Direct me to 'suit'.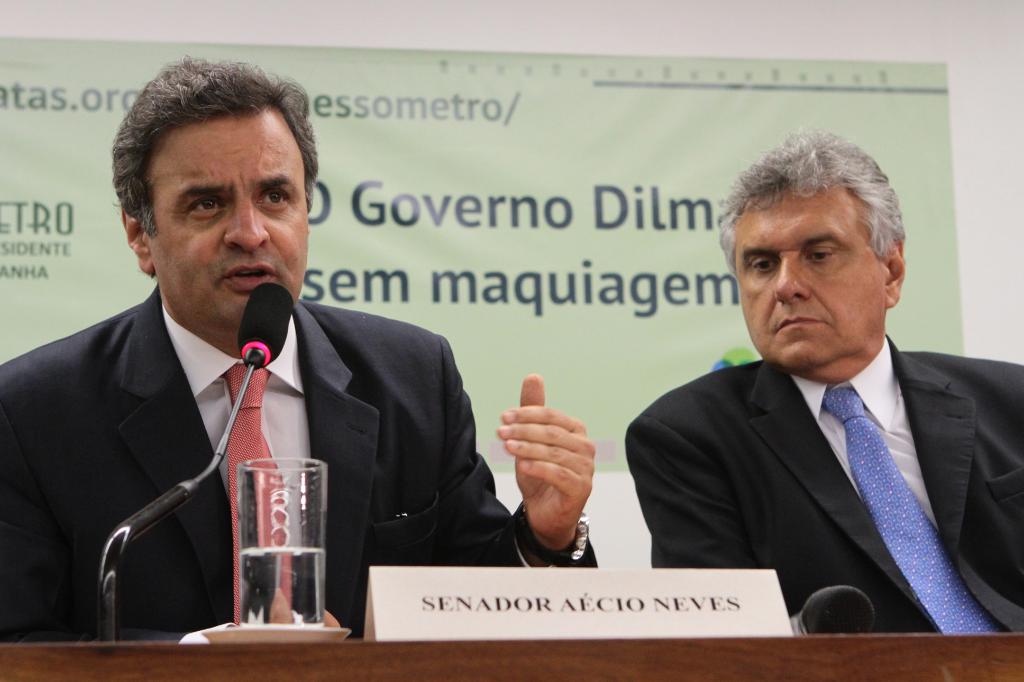
Direction: BBox(626, 330, 1023, 637).
